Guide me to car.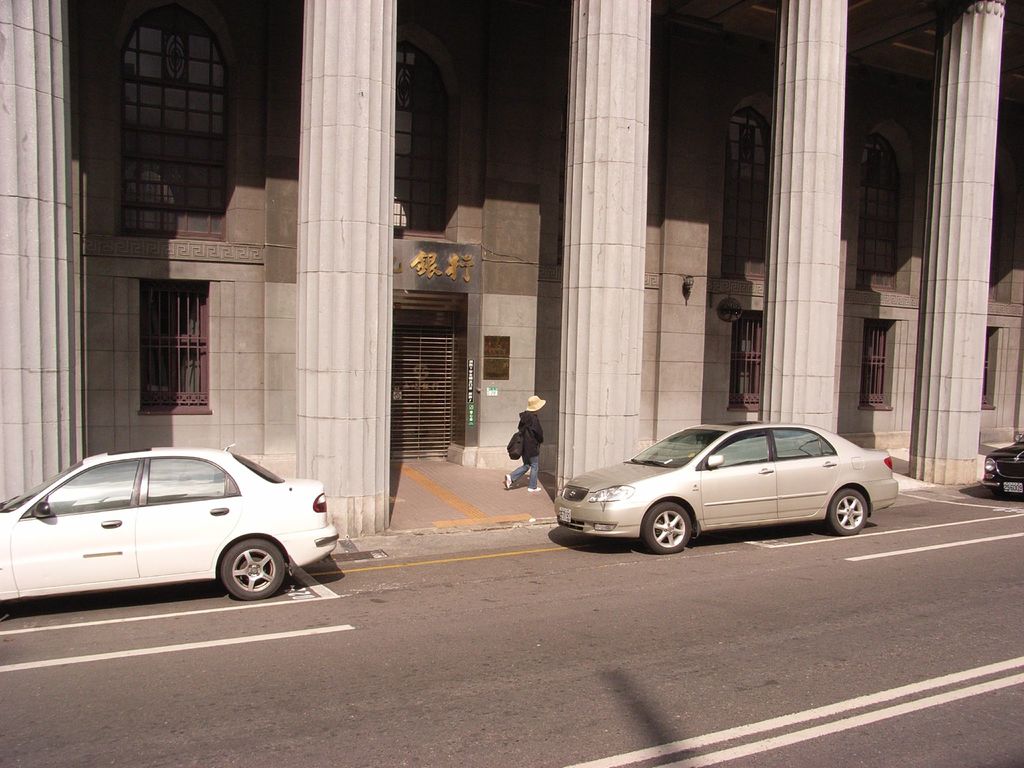
Guidance: box(981, 430, 1023, 496).
